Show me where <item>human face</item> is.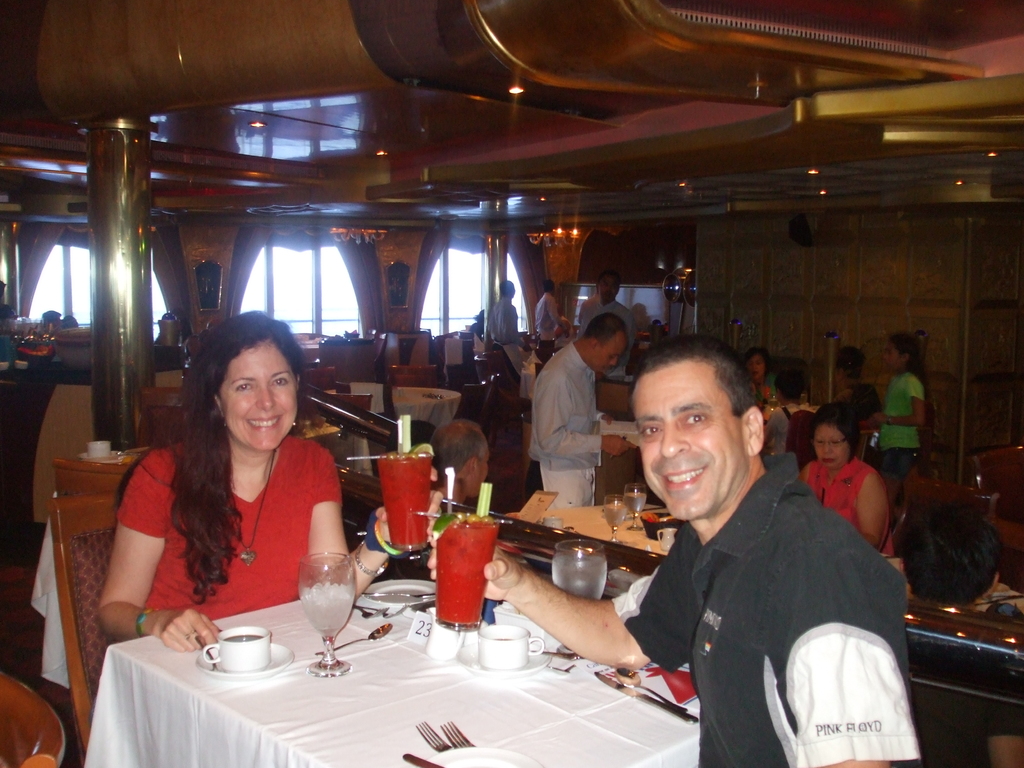
<item>human face</item> is at bbox=[814, 422, 850, 470].
